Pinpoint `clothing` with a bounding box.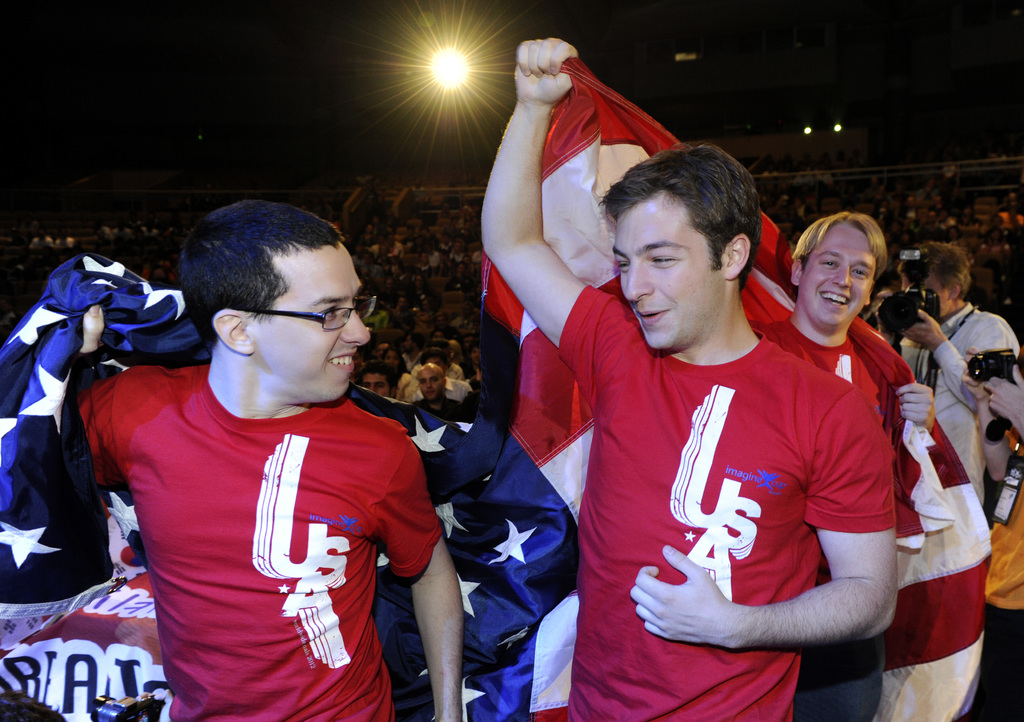
region(888, 294, 1023, 487).
